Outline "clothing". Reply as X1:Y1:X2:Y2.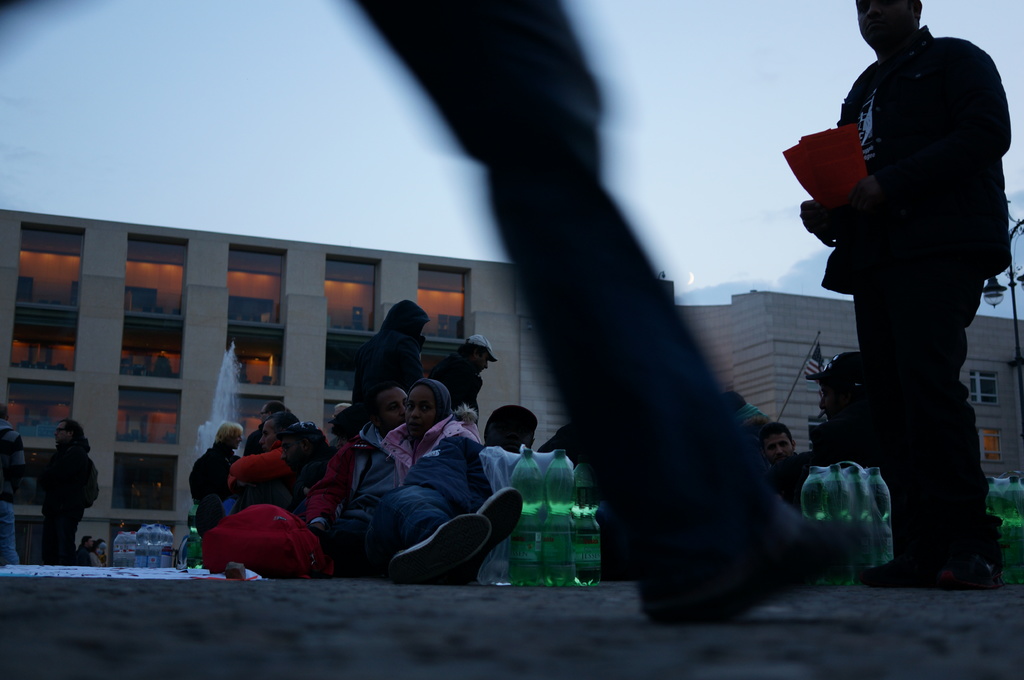
776:15:1023:612.
